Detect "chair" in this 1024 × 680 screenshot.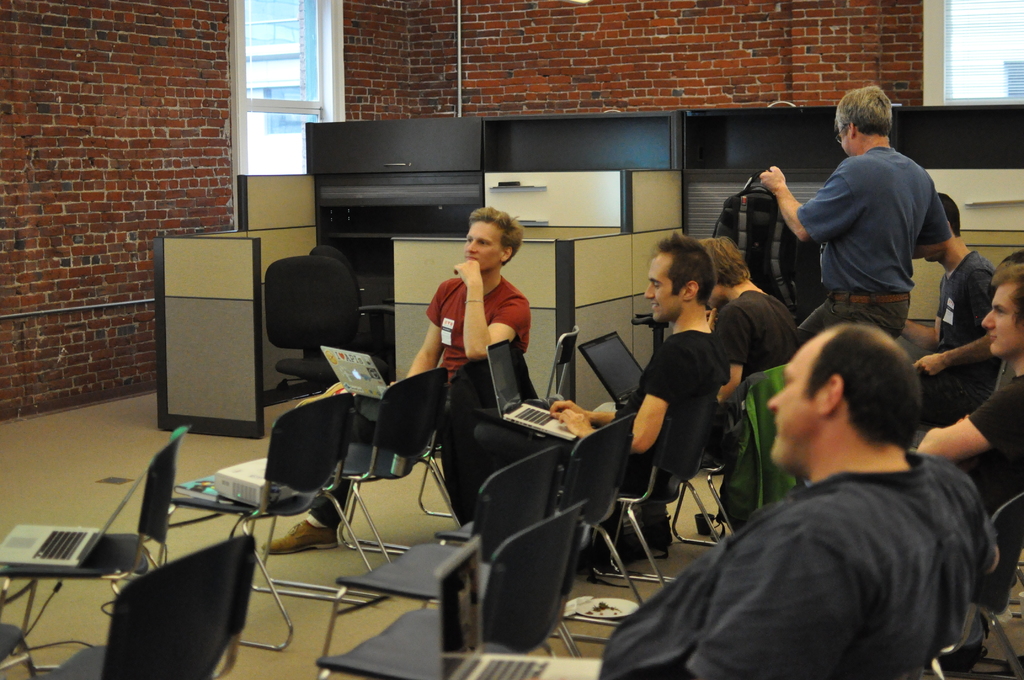
Detection: 436/417/645/664.
